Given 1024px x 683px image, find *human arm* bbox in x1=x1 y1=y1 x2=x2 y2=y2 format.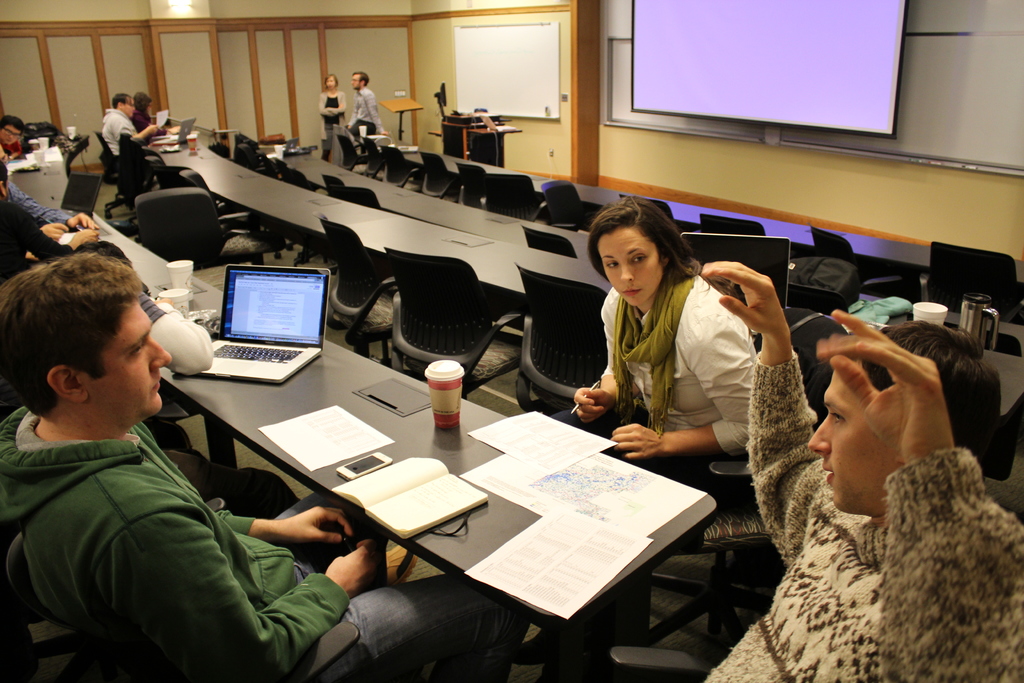
x1=7 y1=181 x2=101 y2=234.
